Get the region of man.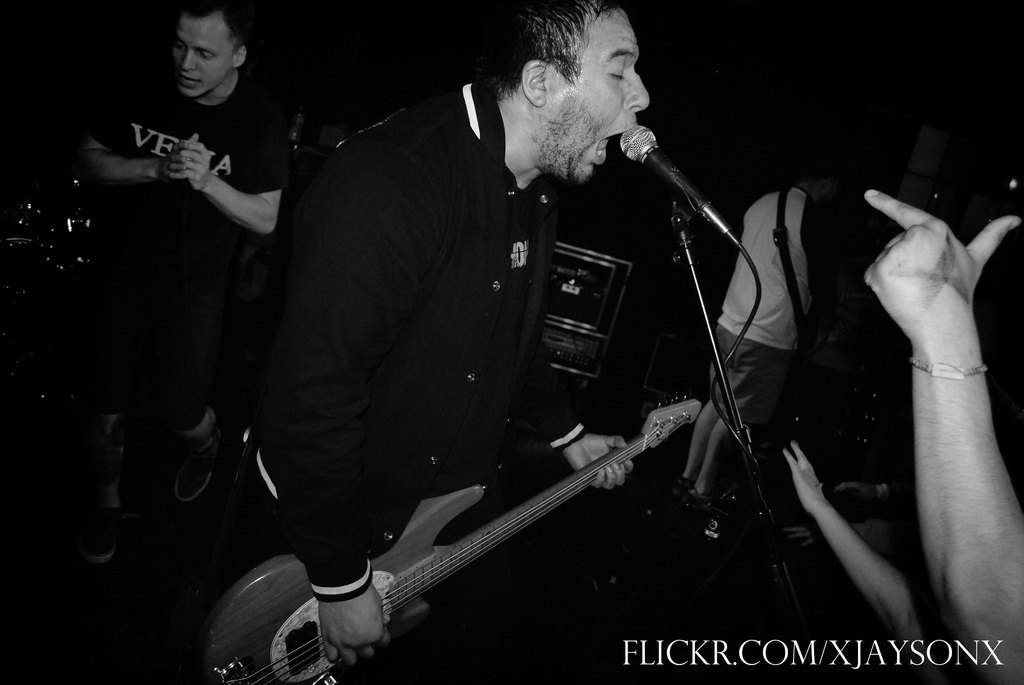
<bbox>233, 0, 641, 684</bbox>.
